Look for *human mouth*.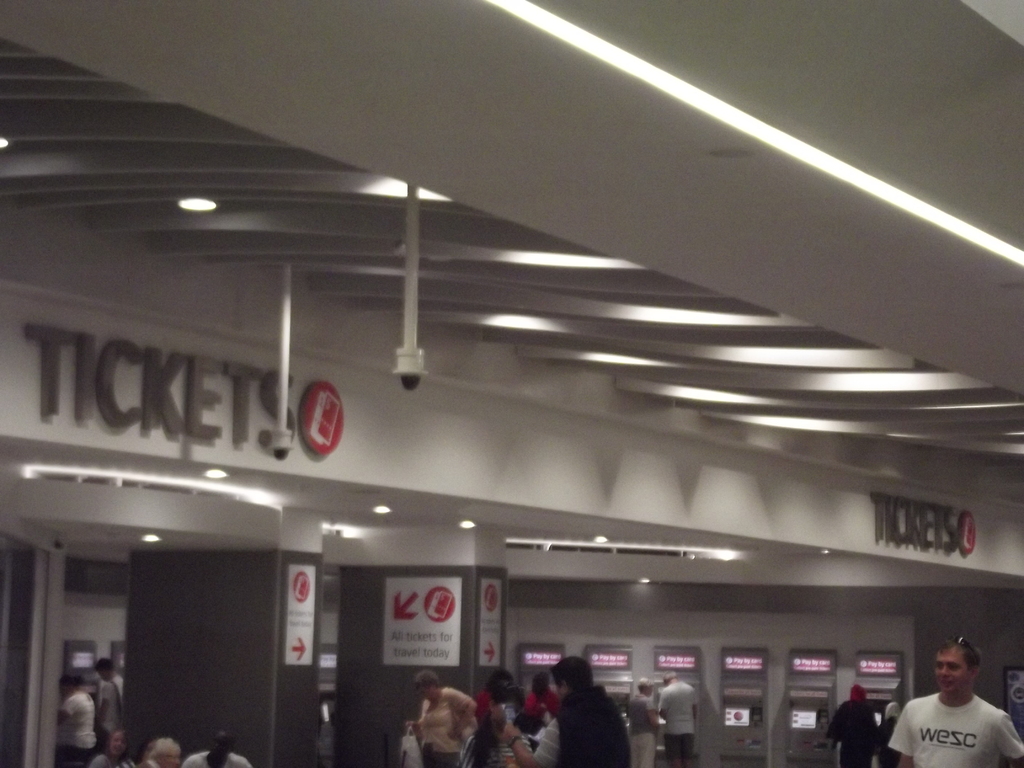
Found: [x1=940, y1=678, x2=962, y2=691].
